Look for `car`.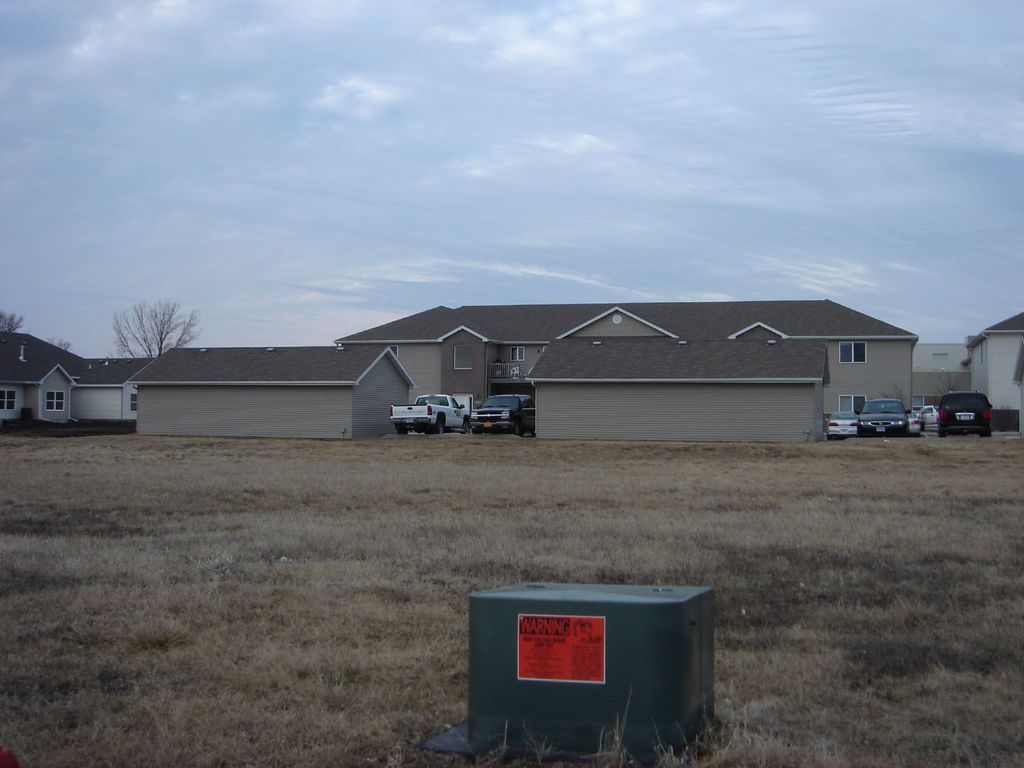
Found: (826,408,860,438).
